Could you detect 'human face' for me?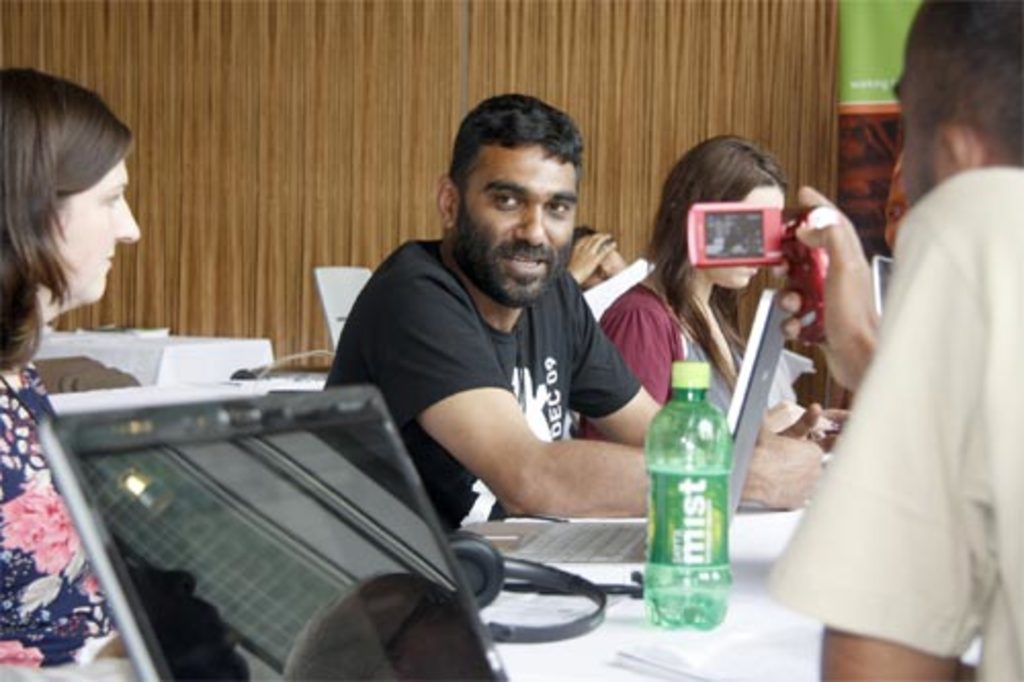
Detection result: x1=709 y1=182 x2=786 y2=289.
